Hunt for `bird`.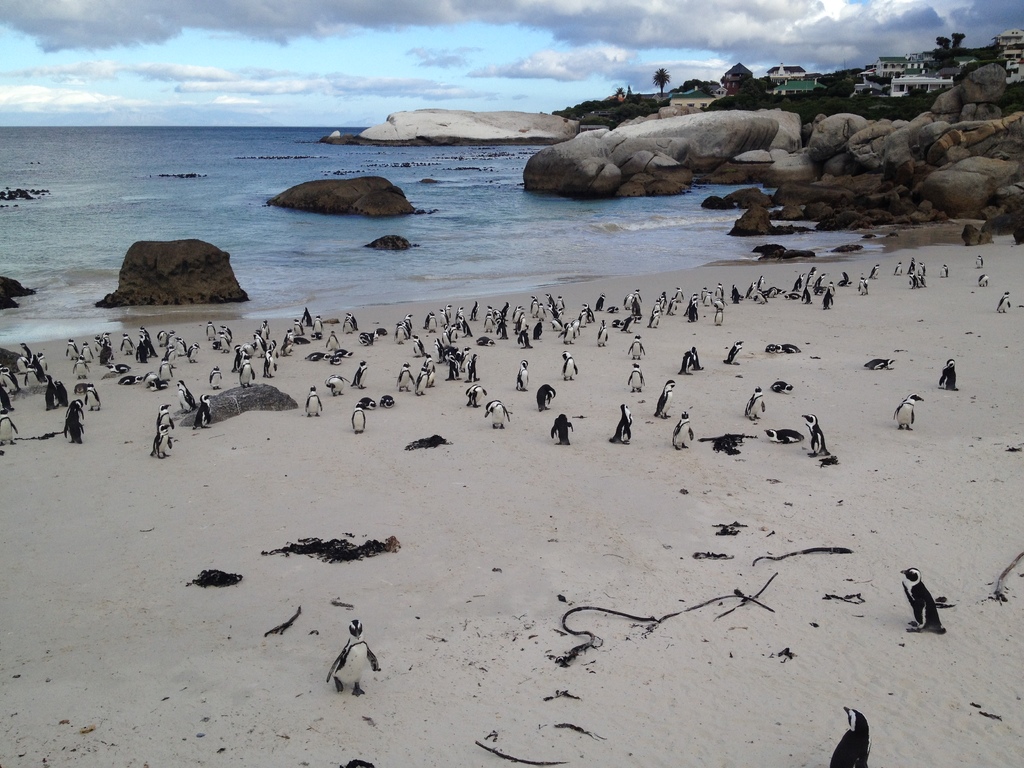
Hunted down at region(625, 335, 644, 362).
